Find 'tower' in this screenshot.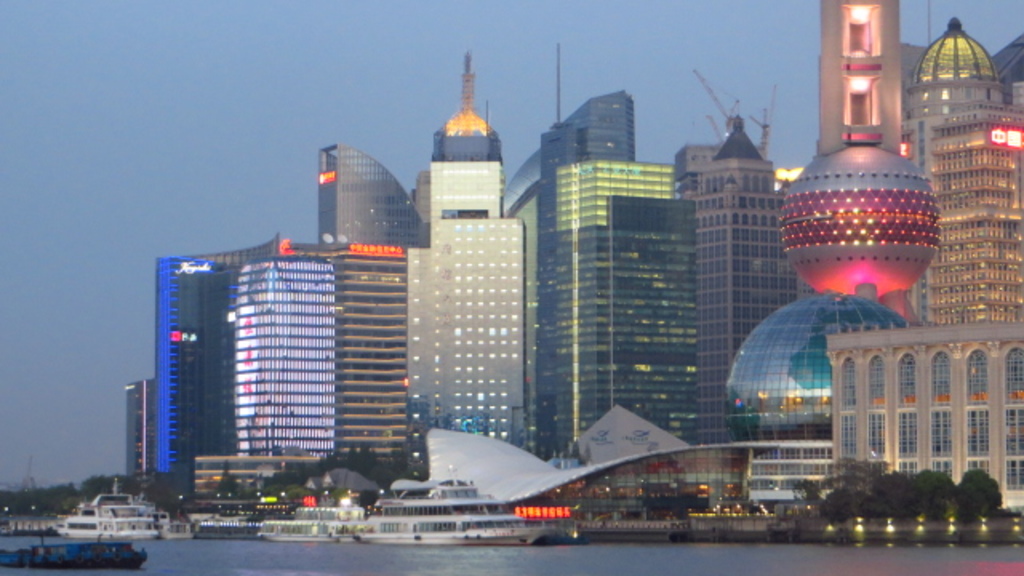
The bounding box for 'tower' is {"left": 782, "top": 0, "right": 942, "bottom": 315}.
